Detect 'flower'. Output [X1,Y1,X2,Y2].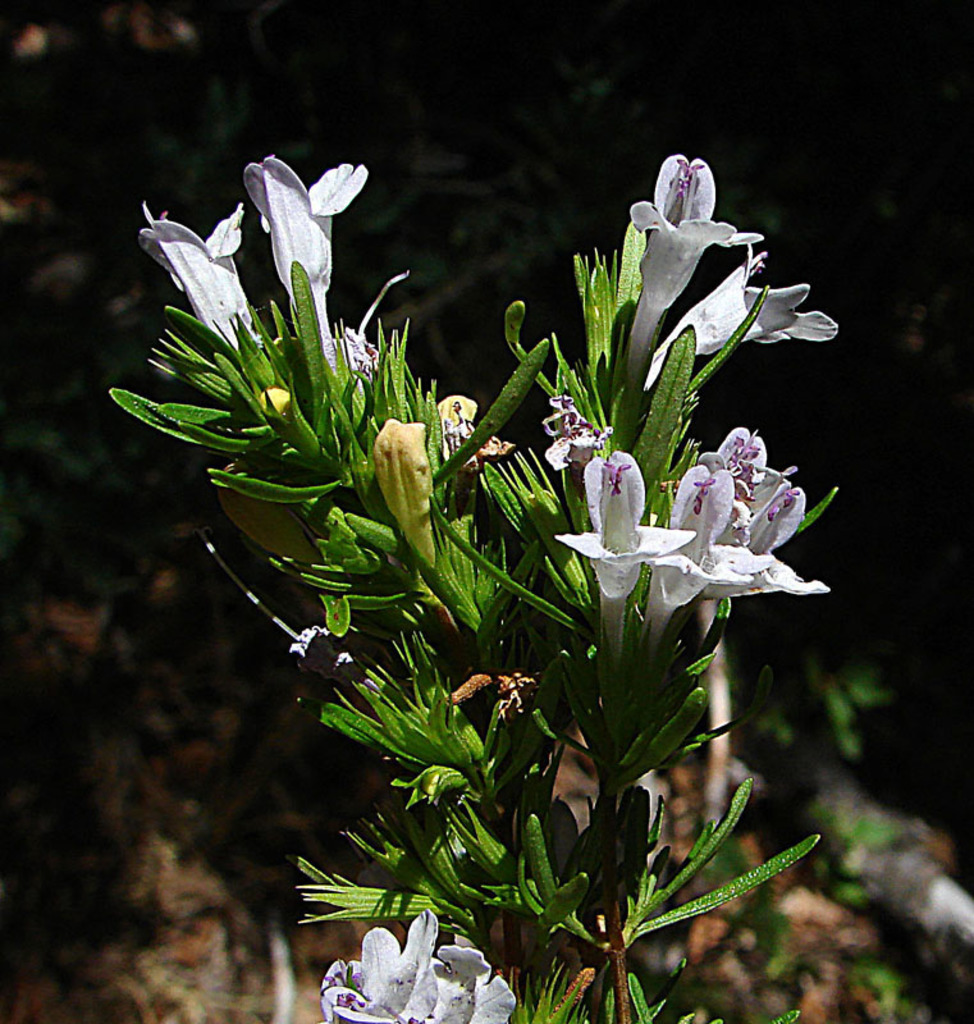
[645,470,820,625].
